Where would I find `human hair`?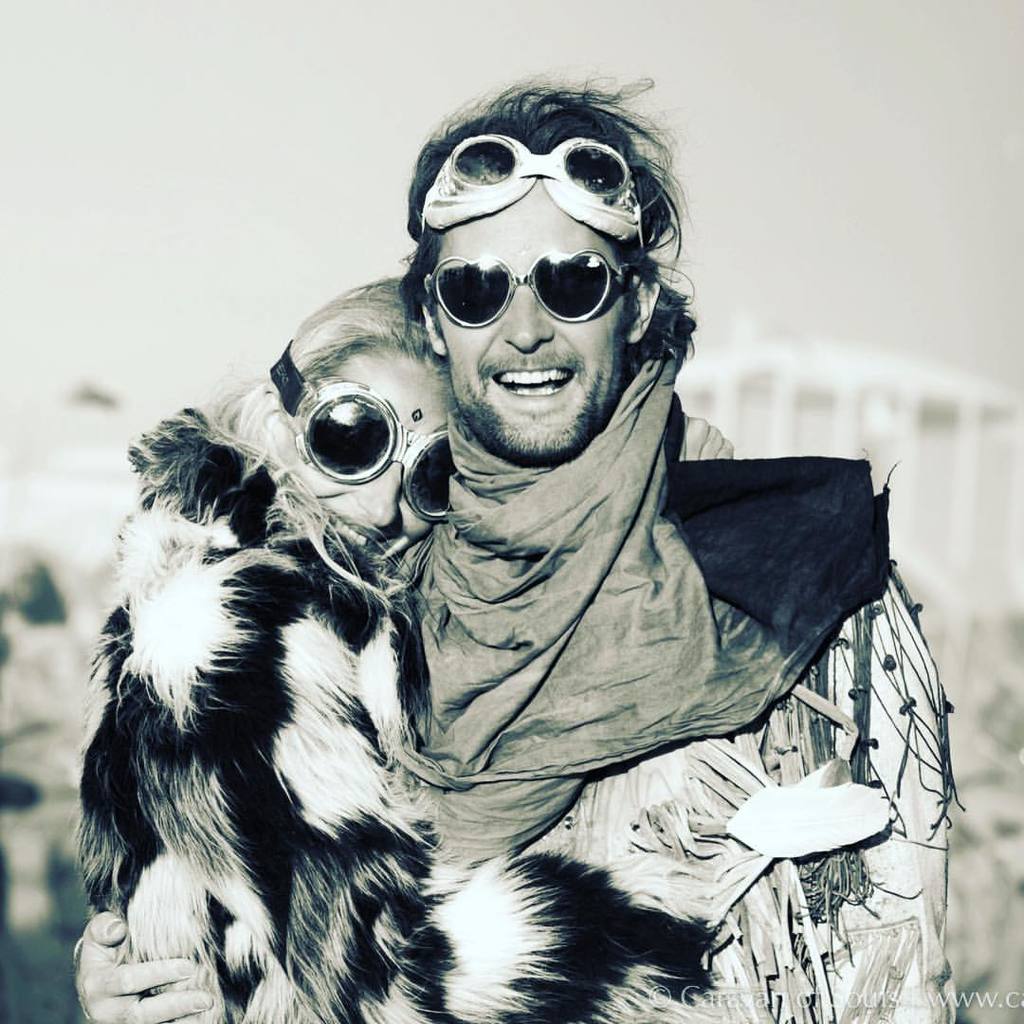
At l=401, t=72, r=693, b=275.
